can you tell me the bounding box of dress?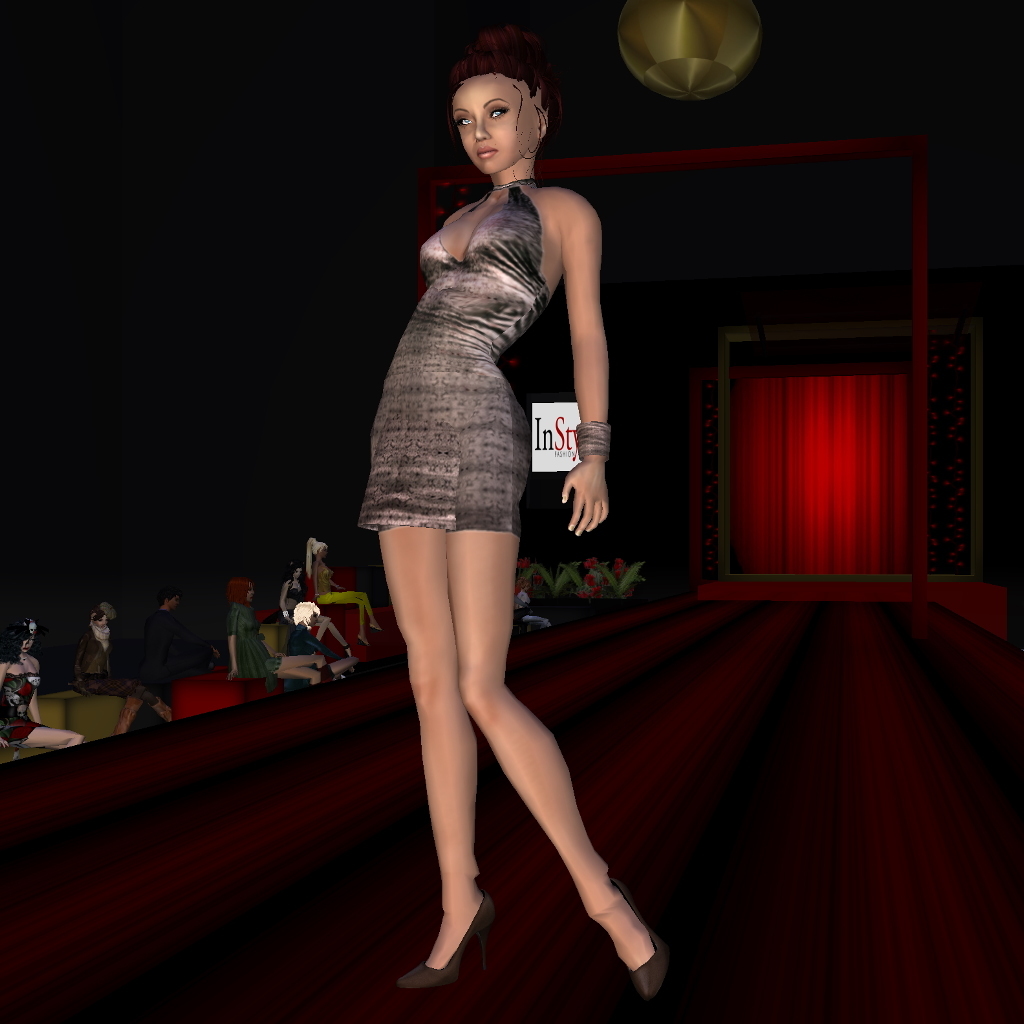
226 604 286 680.
